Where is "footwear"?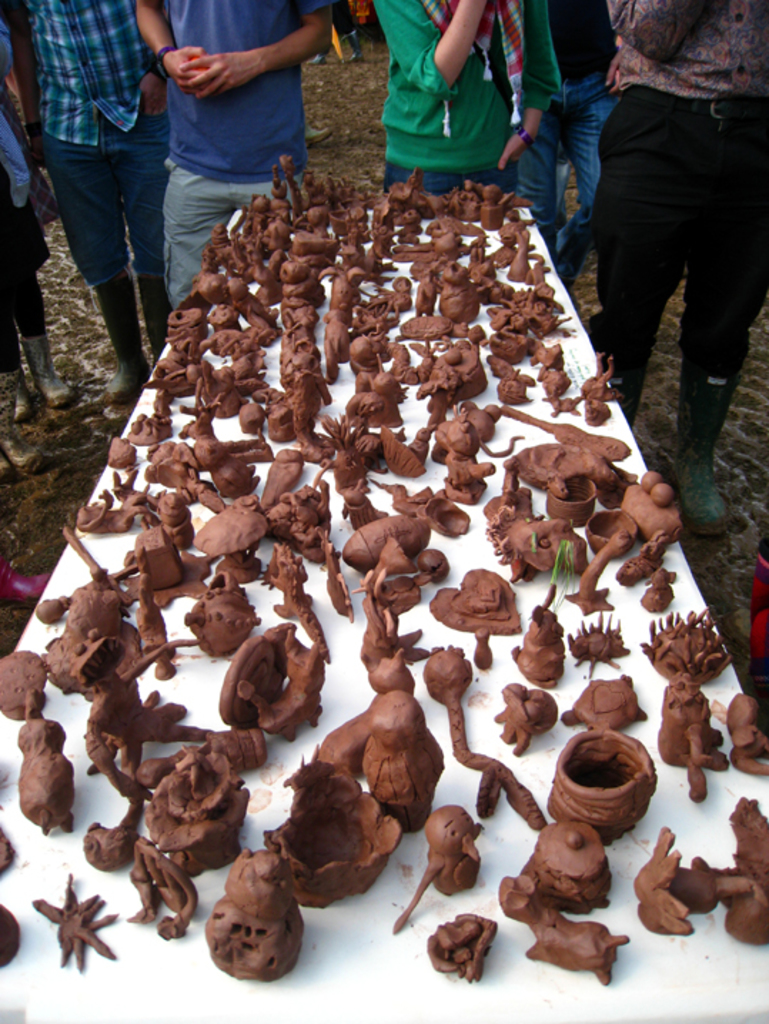
0:374:41:475.
